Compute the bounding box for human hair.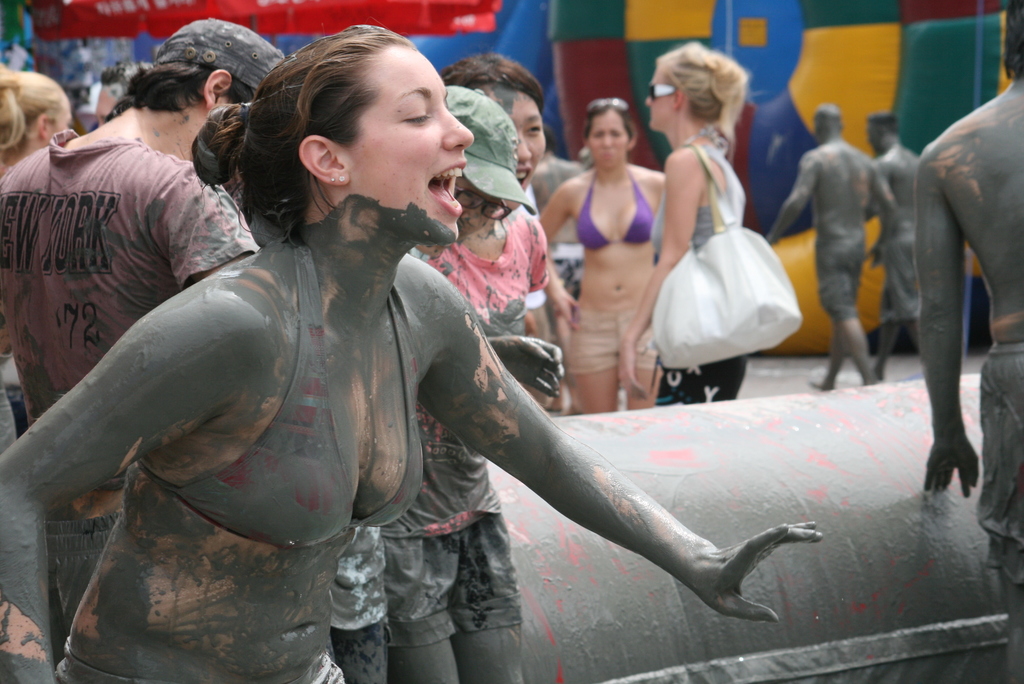
653, 40, 750, 154.
